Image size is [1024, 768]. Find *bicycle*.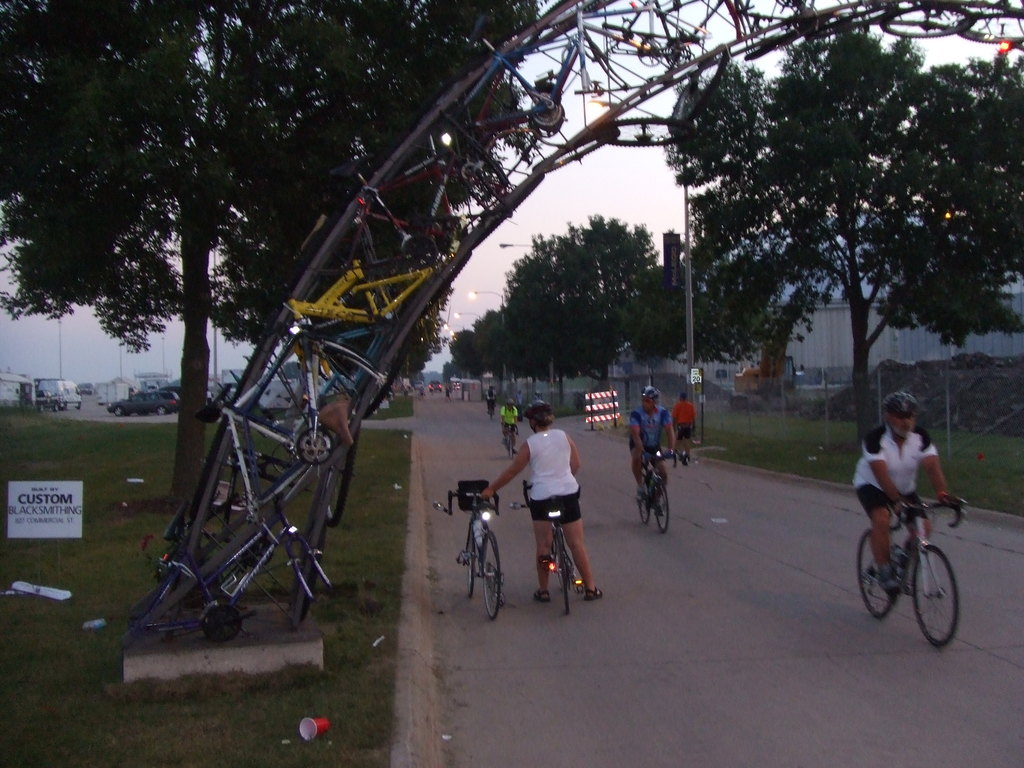
region(520, 474, 583, 616).
